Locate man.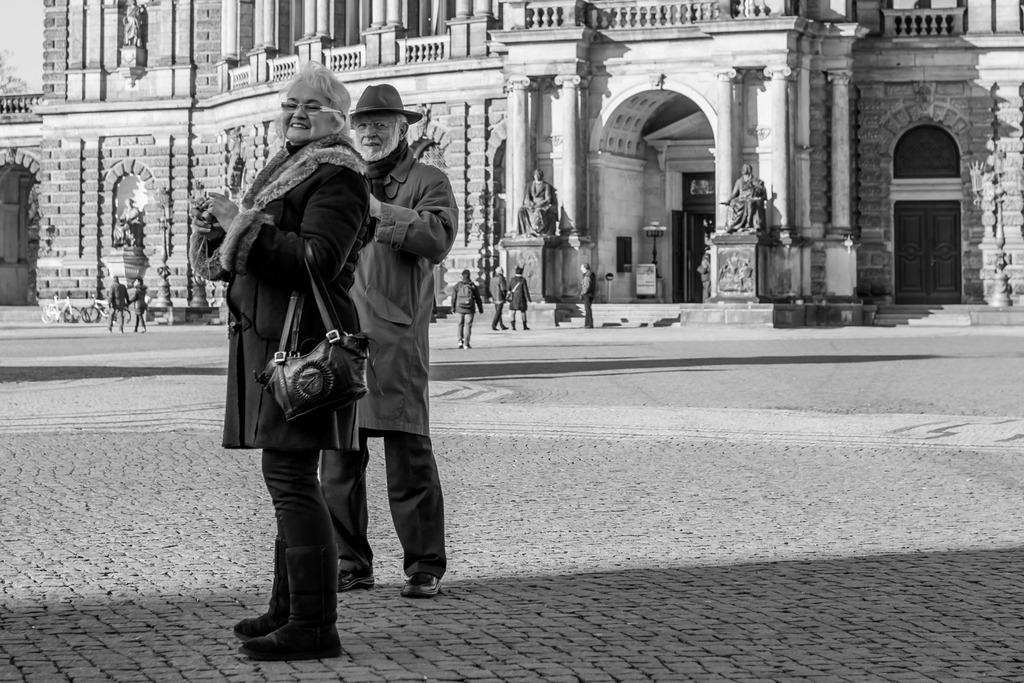
Bounding box: [578, 261, 600, 331].
